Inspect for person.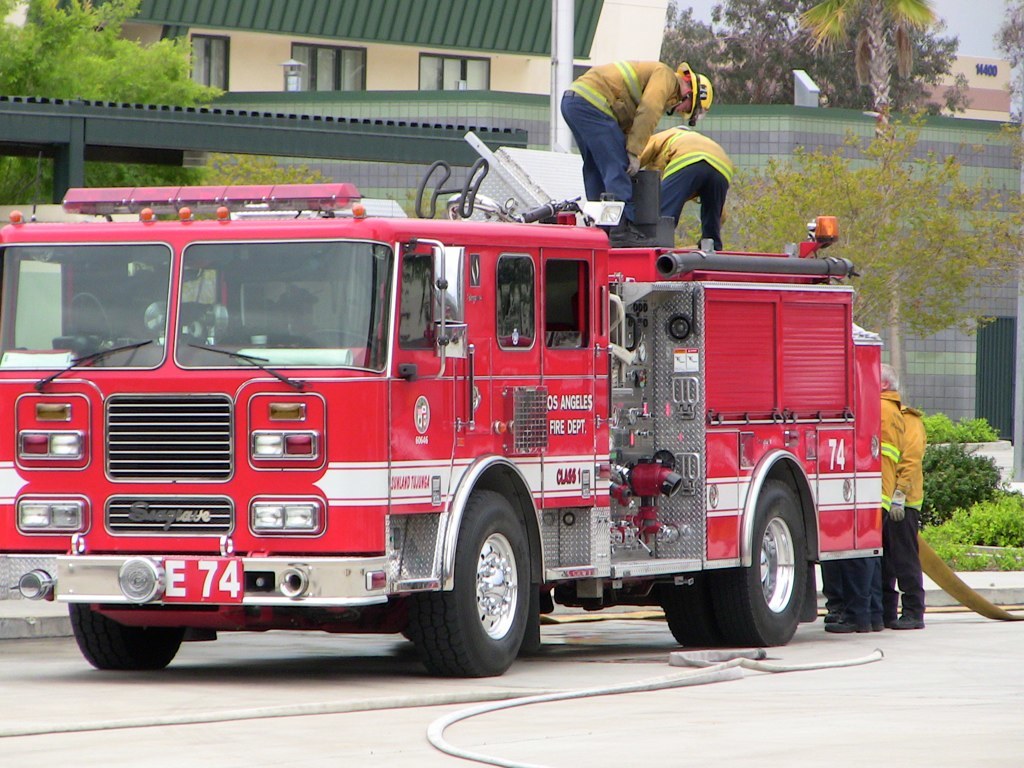
Inspection: box(876, 399, 925, 632).
